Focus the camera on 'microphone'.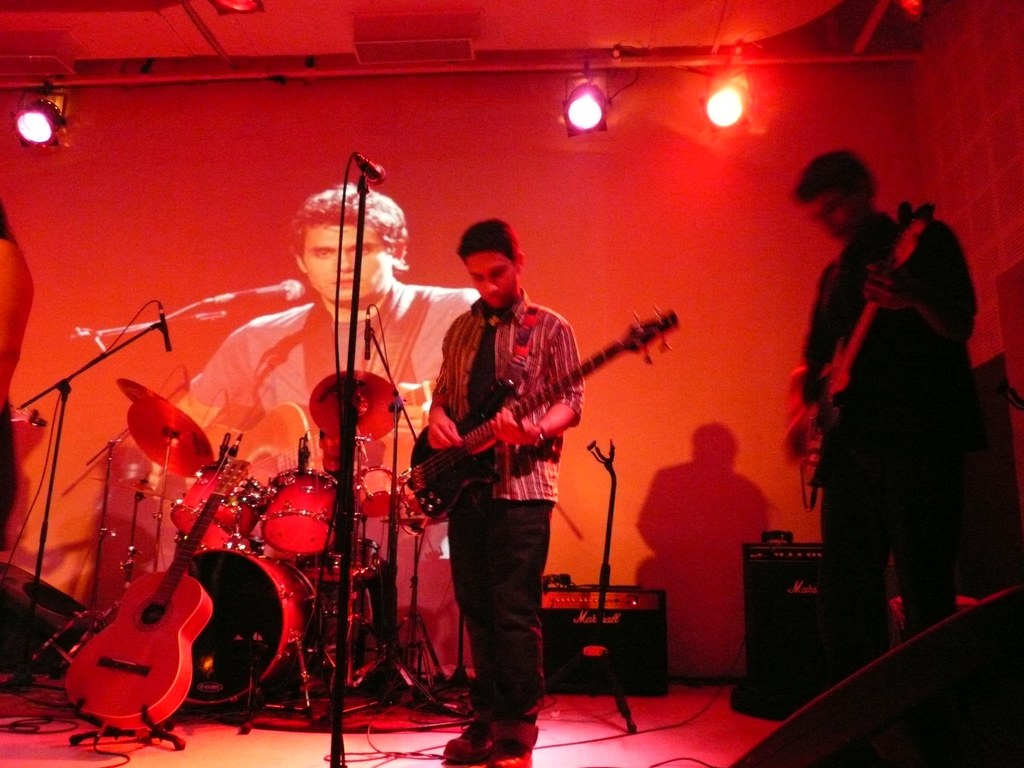
Focus region: x1=366, y1=307, x2=371, y2=362.
